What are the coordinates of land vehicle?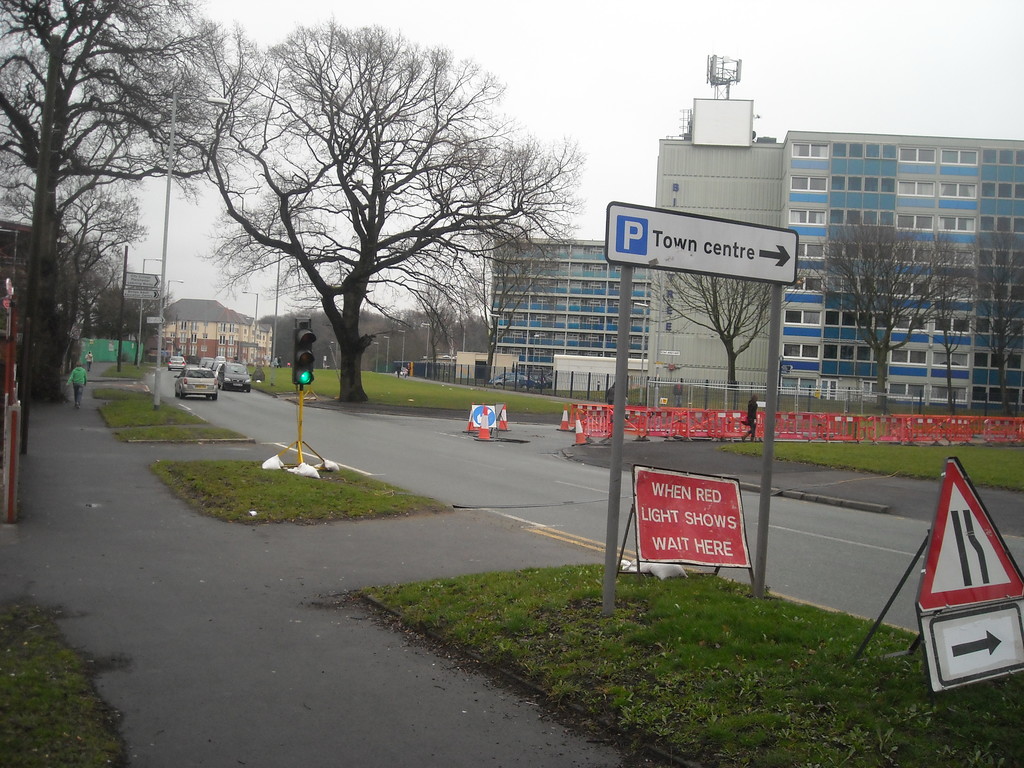
533, 374, 553, 388.
